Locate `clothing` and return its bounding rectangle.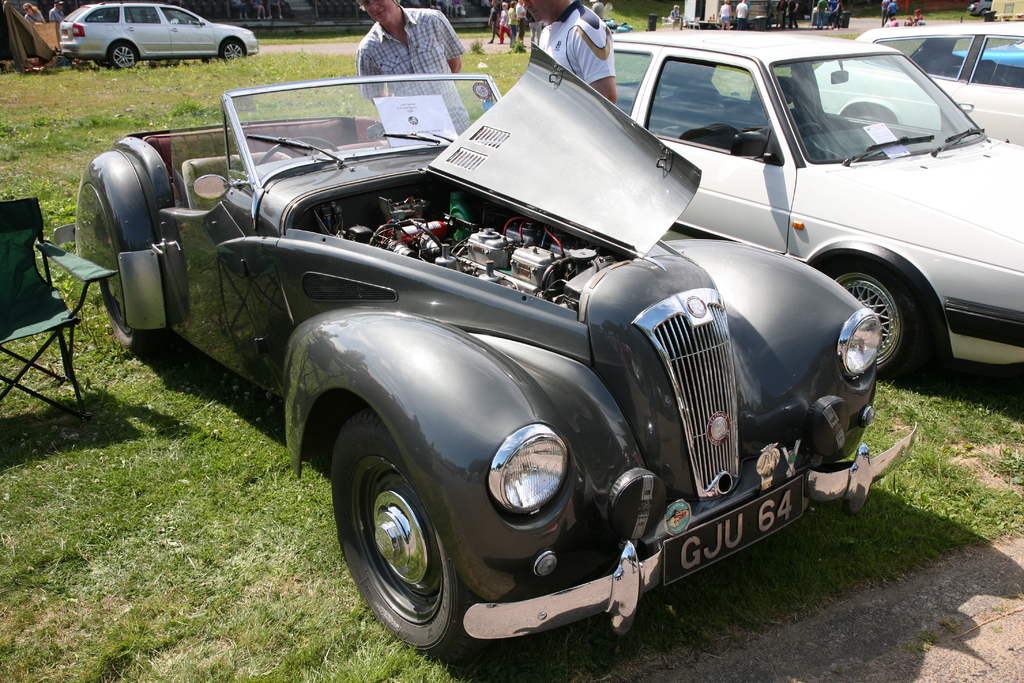
450,0,468,22.
